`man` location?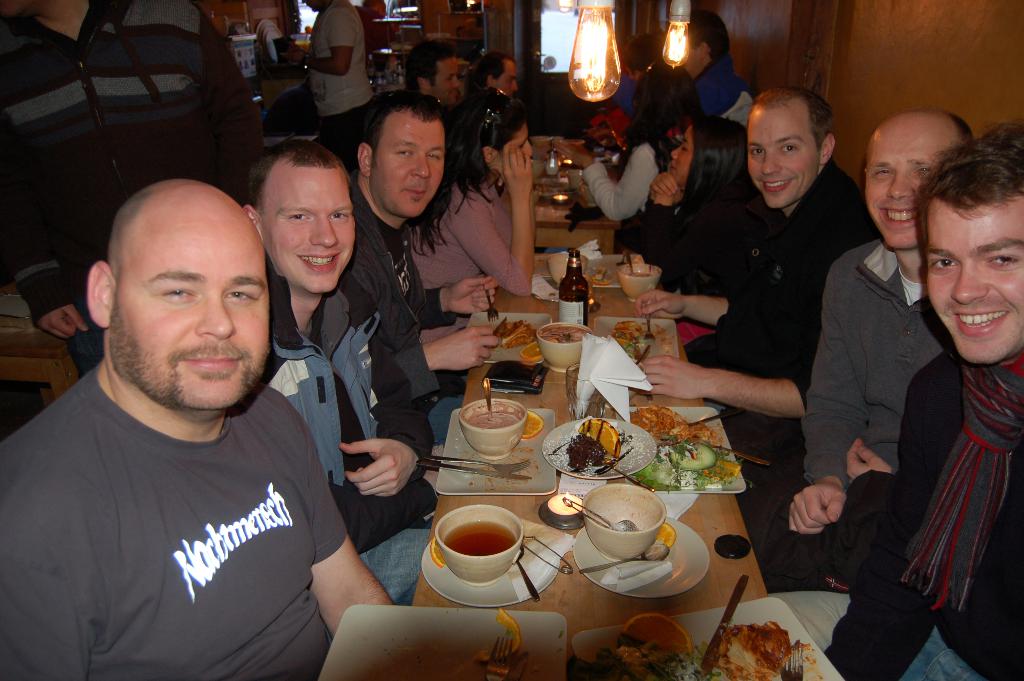
bbox=(335, 92, 499, 441)
